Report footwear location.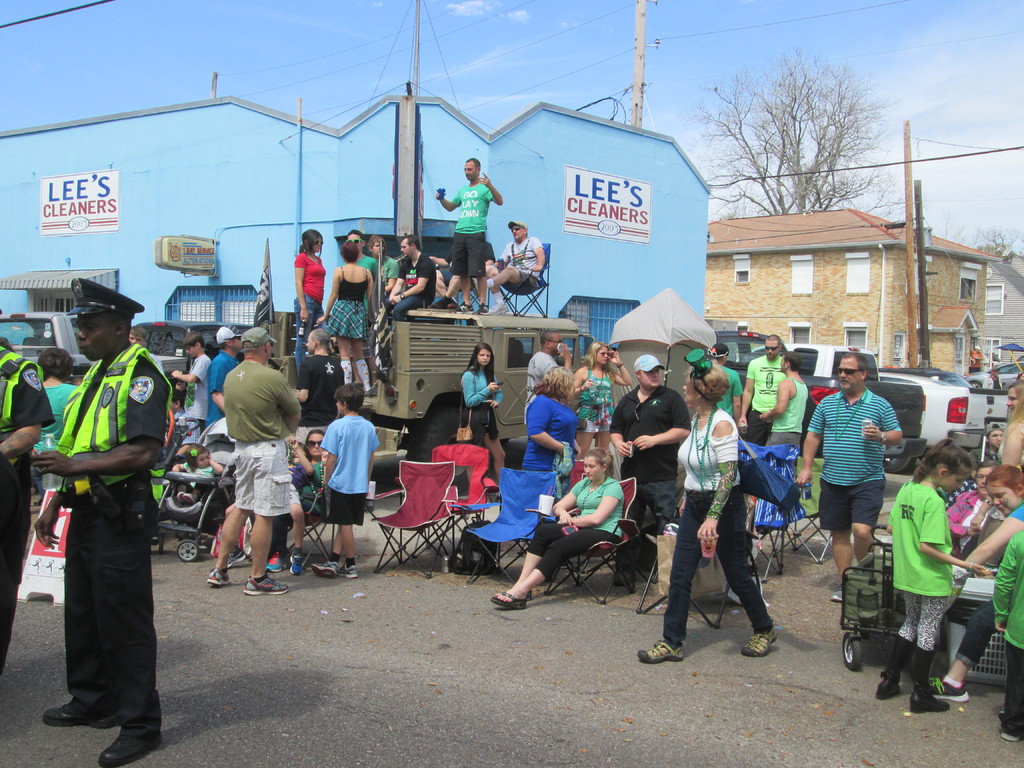
Report: rect(99, 735, 162, 767).
